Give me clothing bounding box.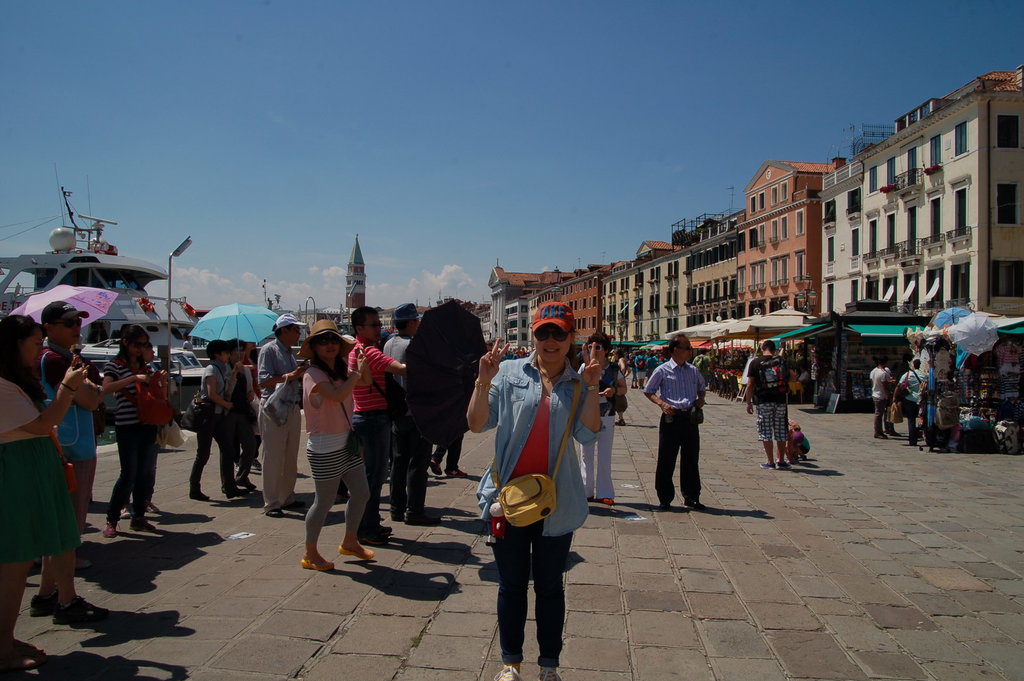
97:356:157:527.
